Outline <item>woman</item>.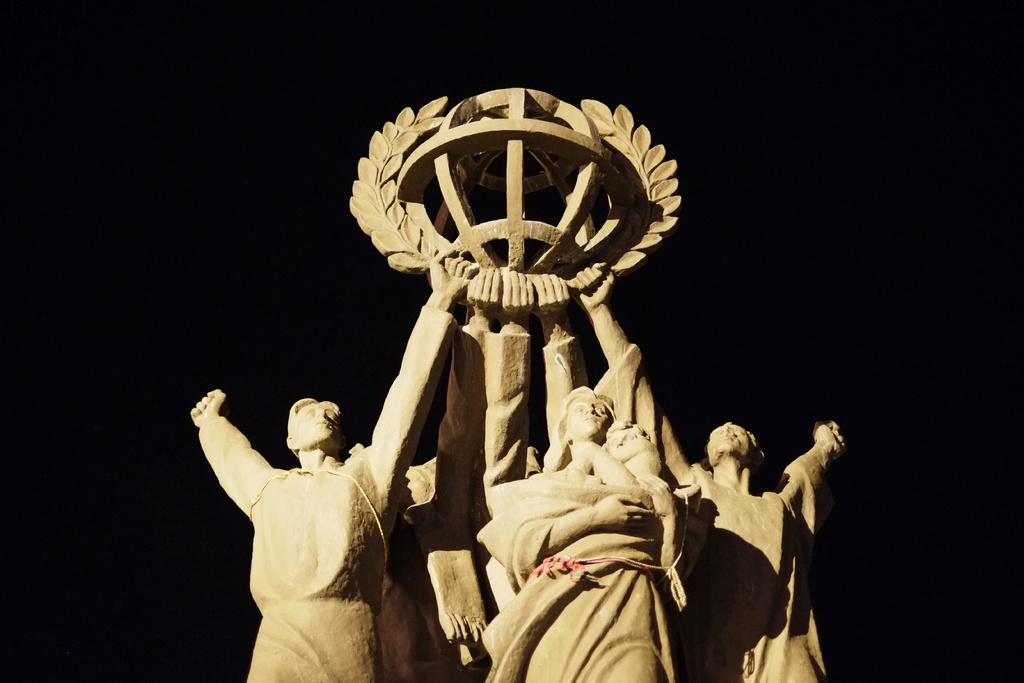
Outline: (x1=484, y1=390, x2=698, y2=682).
